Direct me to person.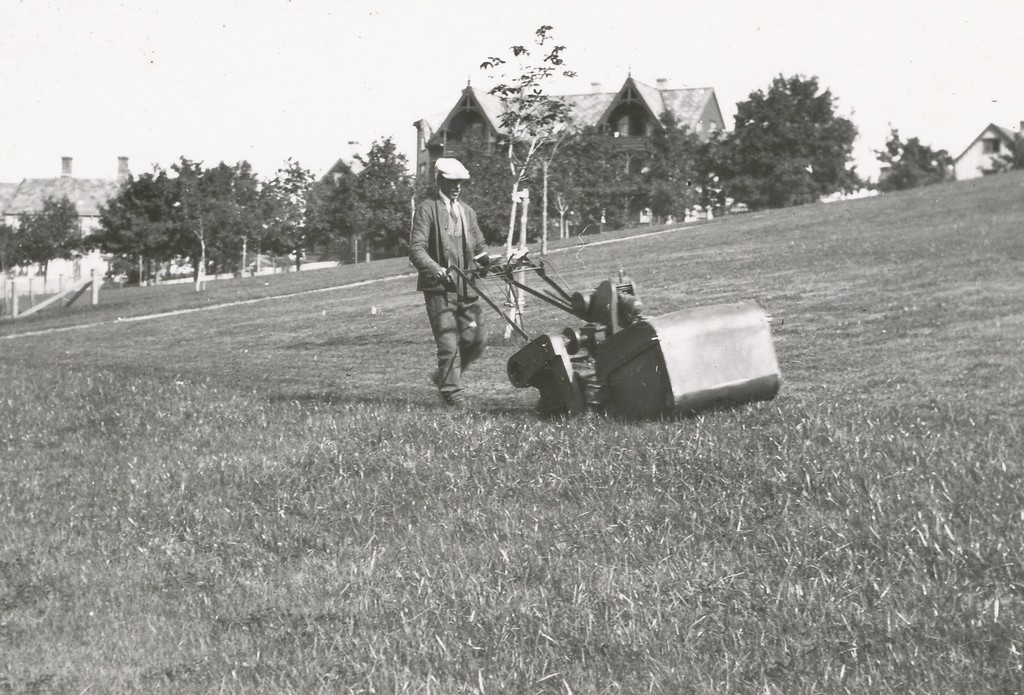
Direction: box=[406, 159, 497, 416].
